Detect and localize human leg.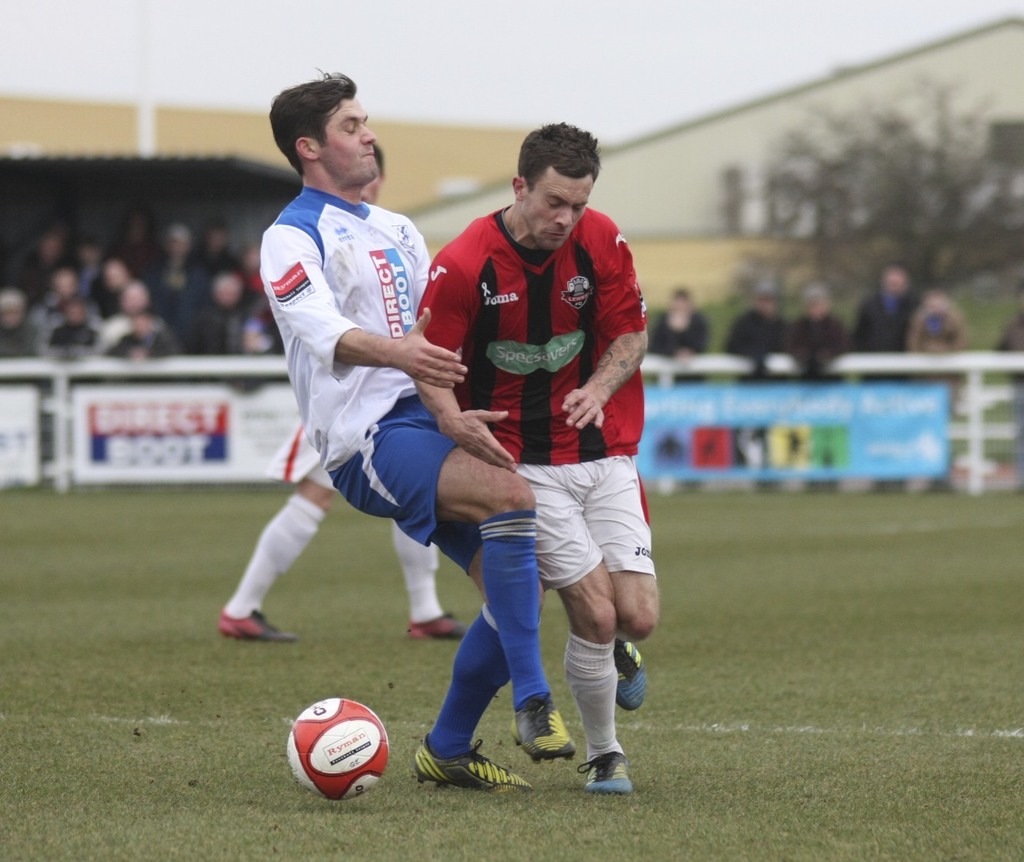
Localized at Rect(205, 419, 336, 639).
